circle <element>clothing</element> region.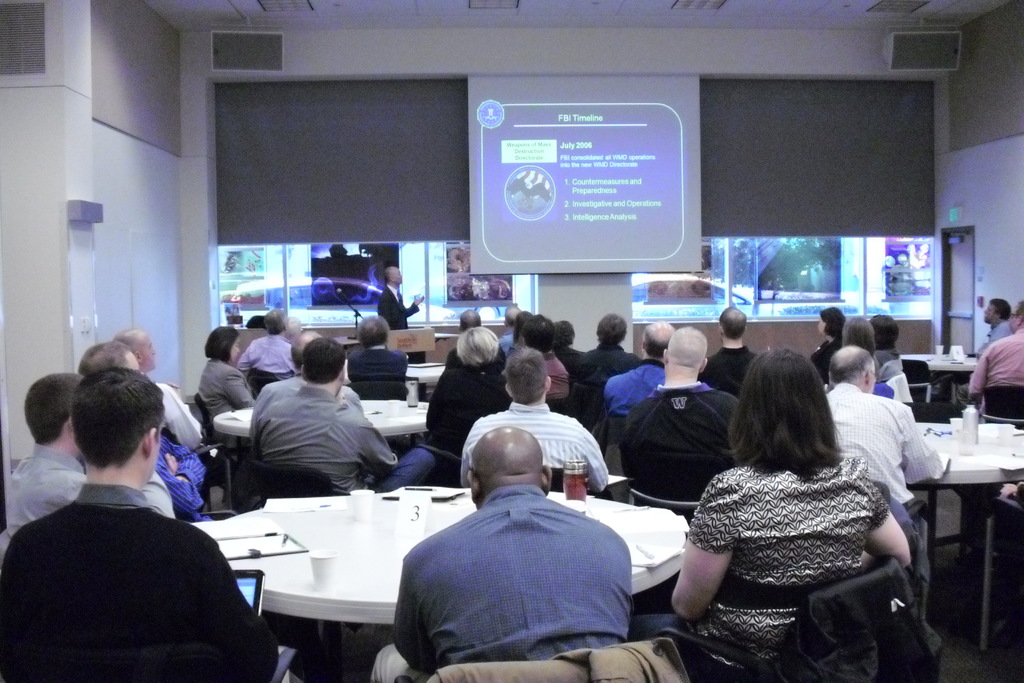
Region: l=812, t=339, r=845, b=379.
